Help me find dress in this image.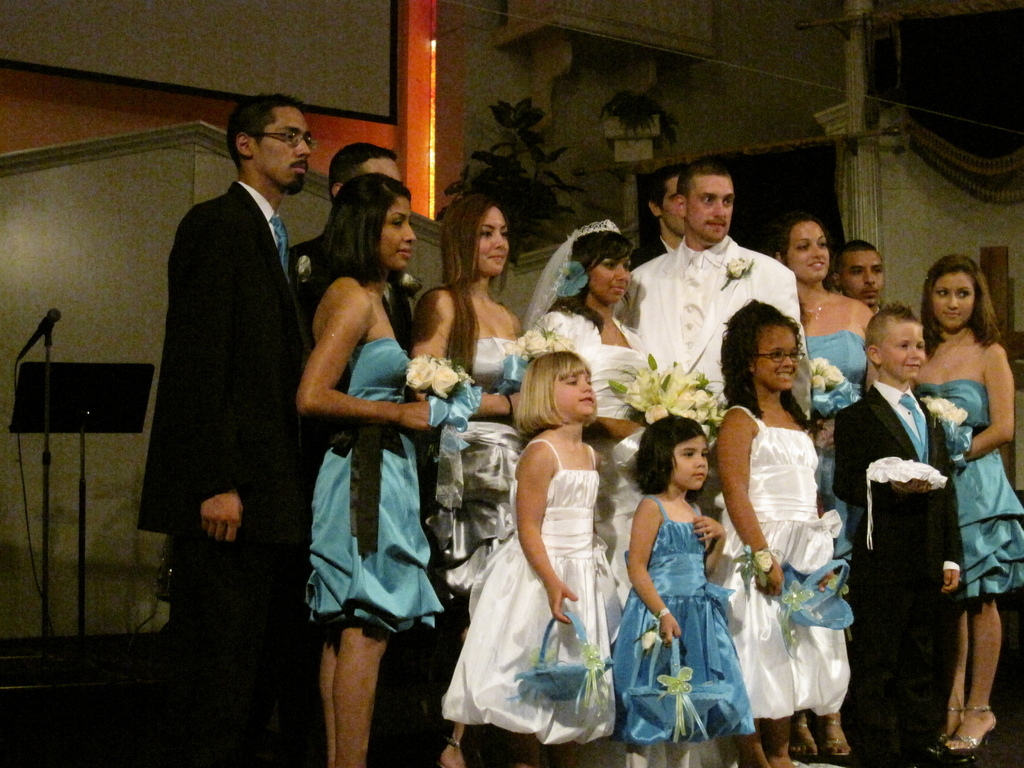
Found it: bbox=(805, 329, 863, 553).
